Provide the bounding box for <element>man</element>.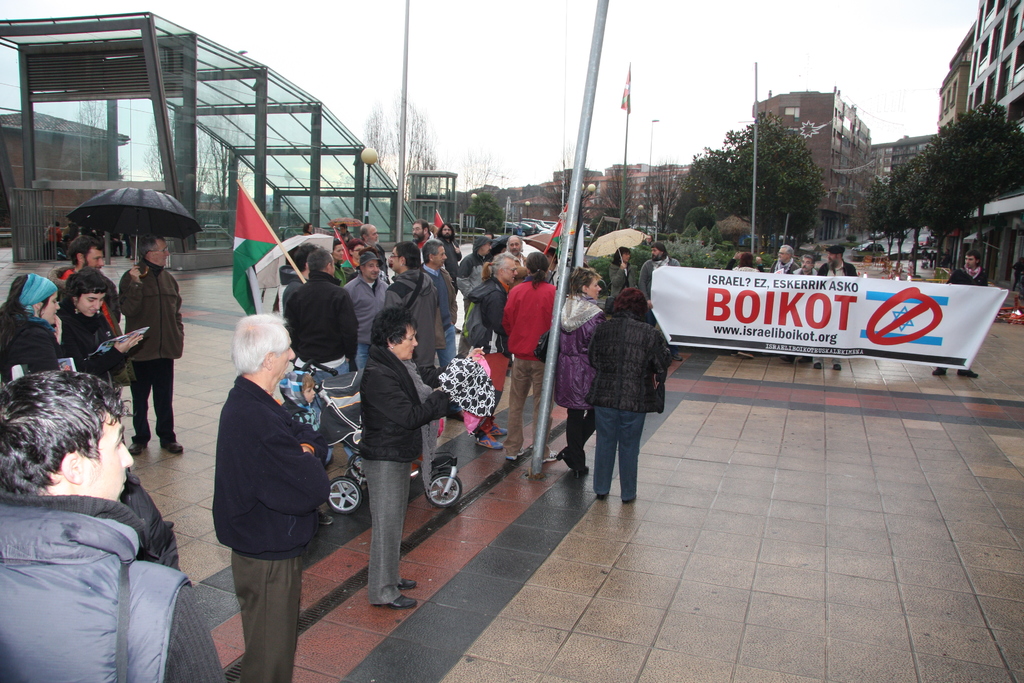
[48, 233, 124, 340].
